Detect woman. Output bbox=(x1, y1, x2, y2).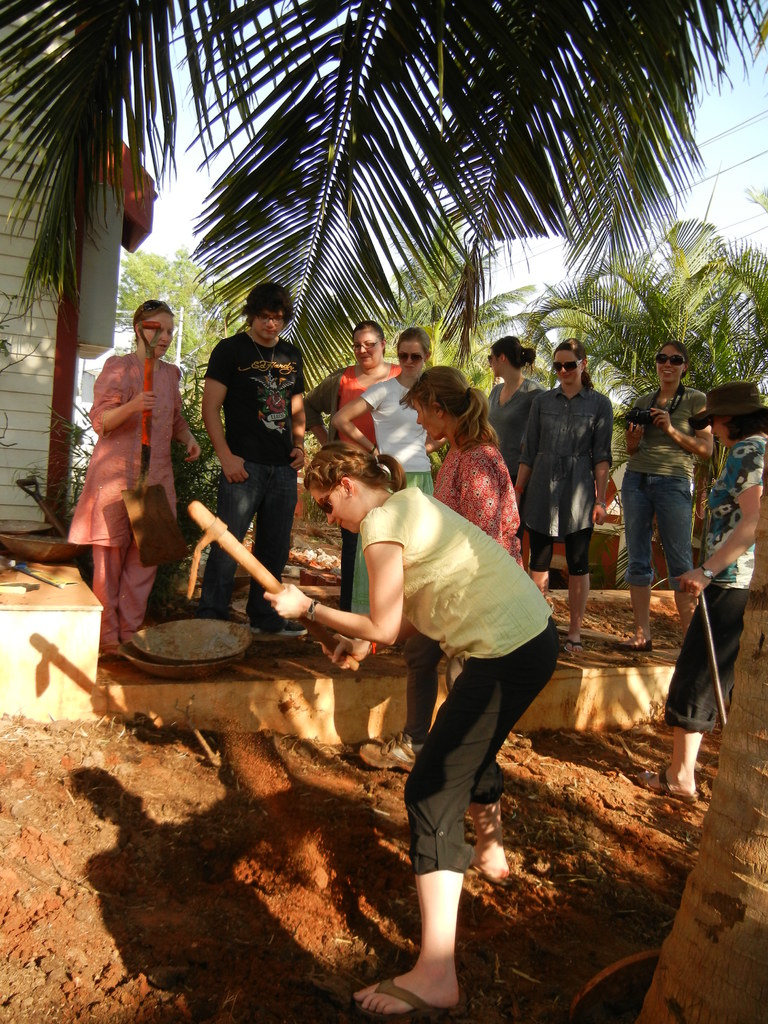
bbox=(639, 380, 767, 810).
